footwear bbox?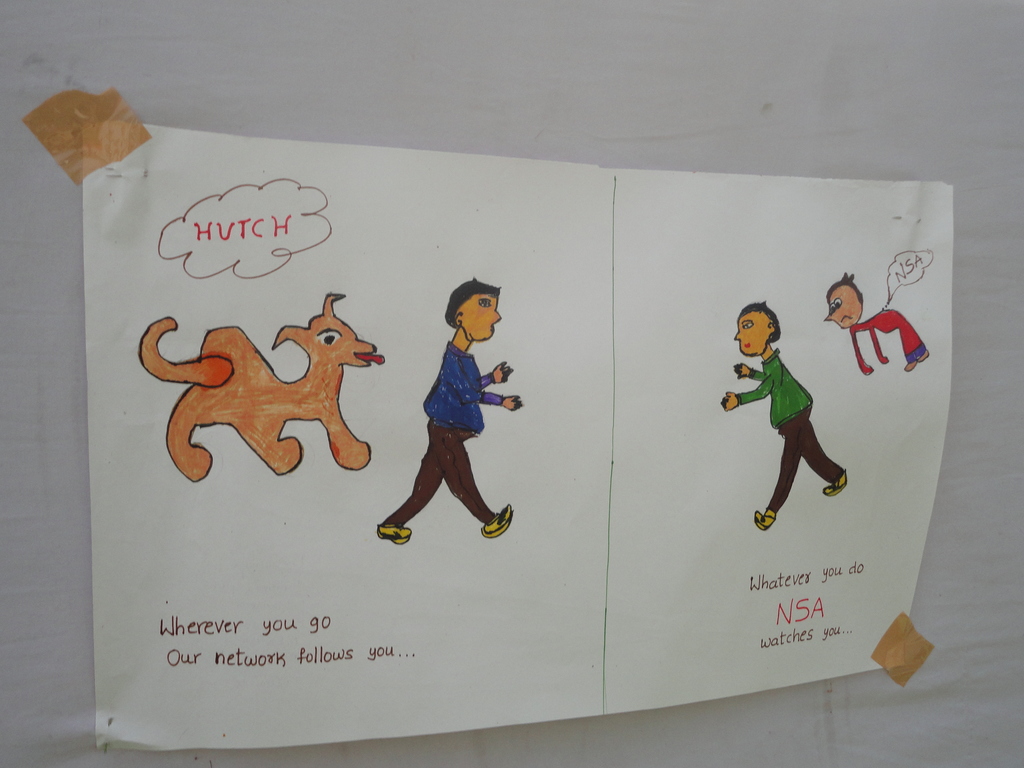
crop(916, 348, 931, 363)
